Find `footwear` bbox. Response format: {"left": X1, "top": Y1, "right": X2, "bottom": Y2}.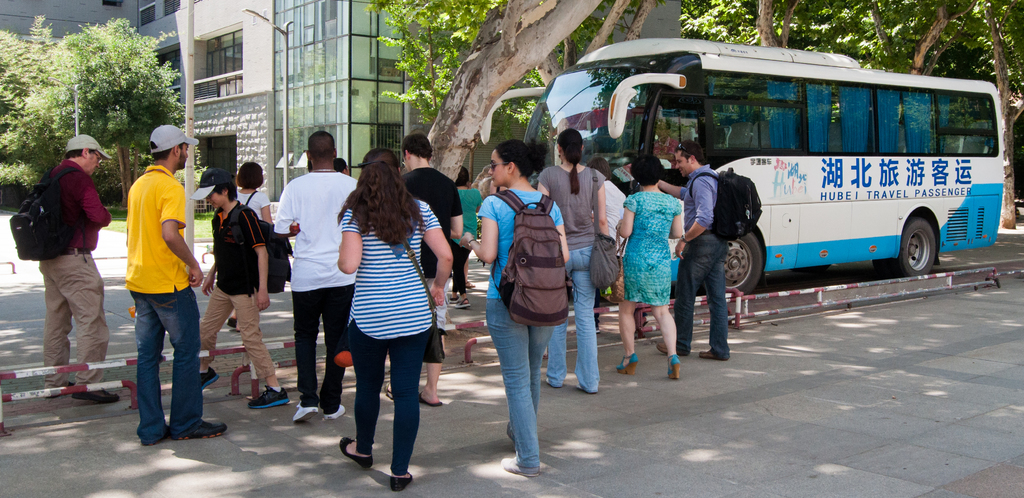
{"left": 662, "top": 353, "right": 677, "bottom": 380}.
